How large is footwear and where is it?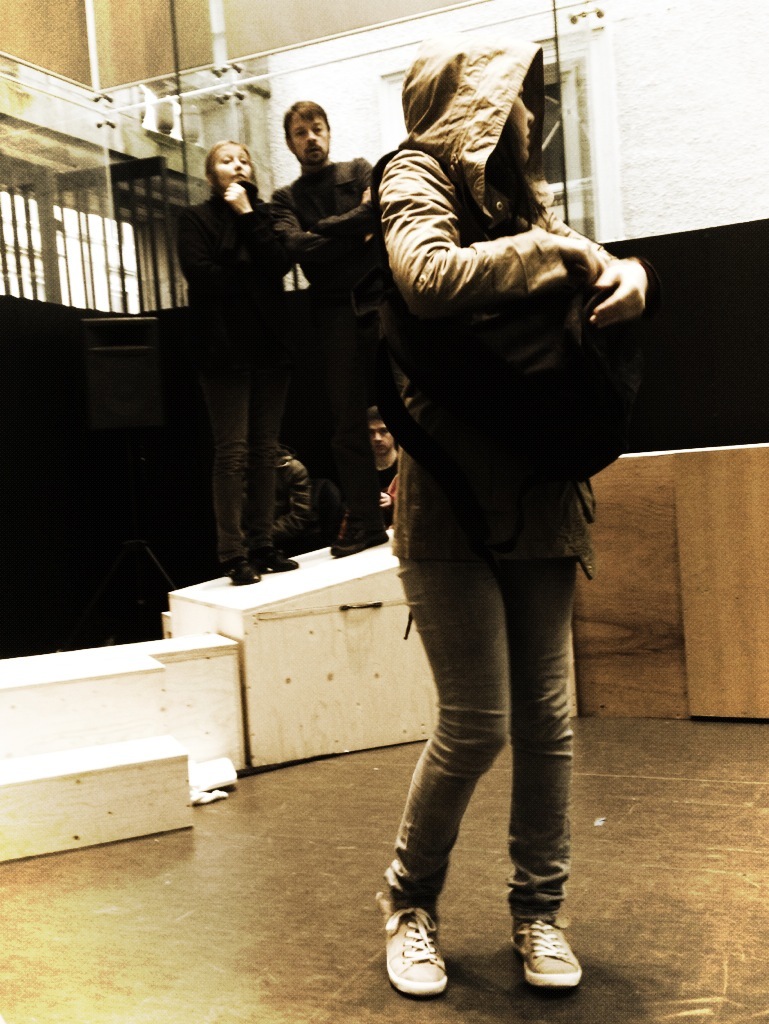
Bounding box: BBox(387, 900, 468, 997).
